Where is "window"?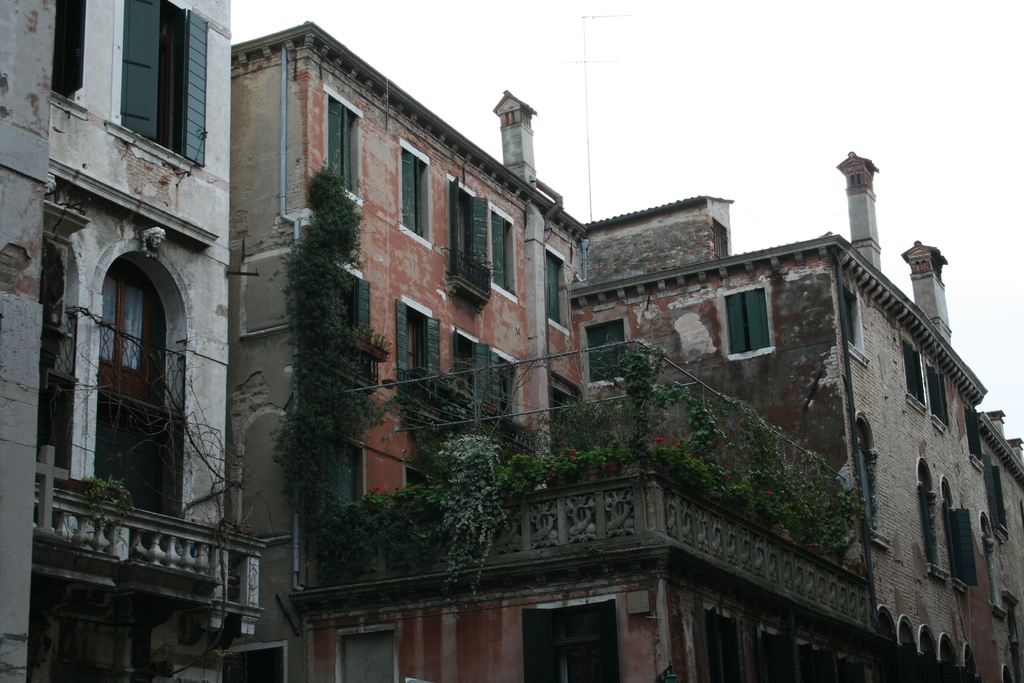
<bbox>89, 11, 211, 163</bbox>.
